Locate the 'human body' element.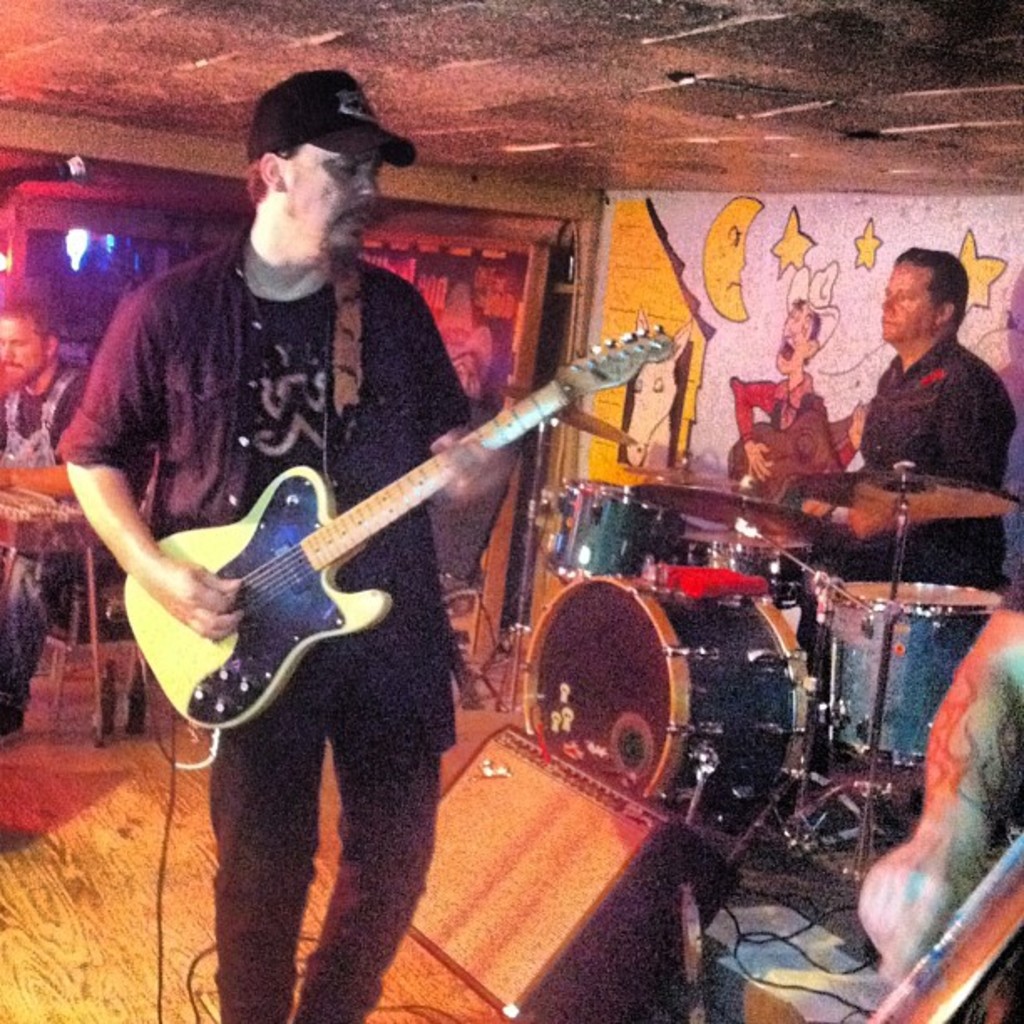
Element bbox: l=852, t=243, r=1016, b=599.
